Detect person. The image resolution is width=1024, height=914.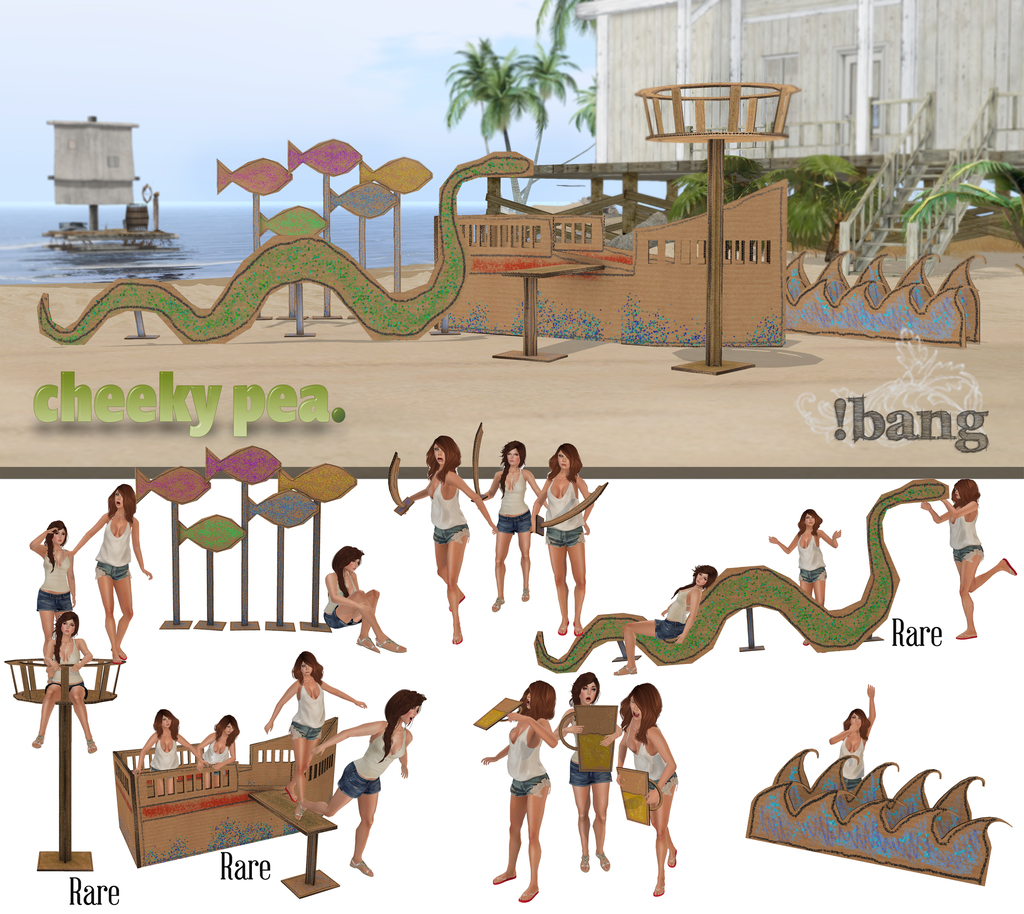
480/442/545/605.
